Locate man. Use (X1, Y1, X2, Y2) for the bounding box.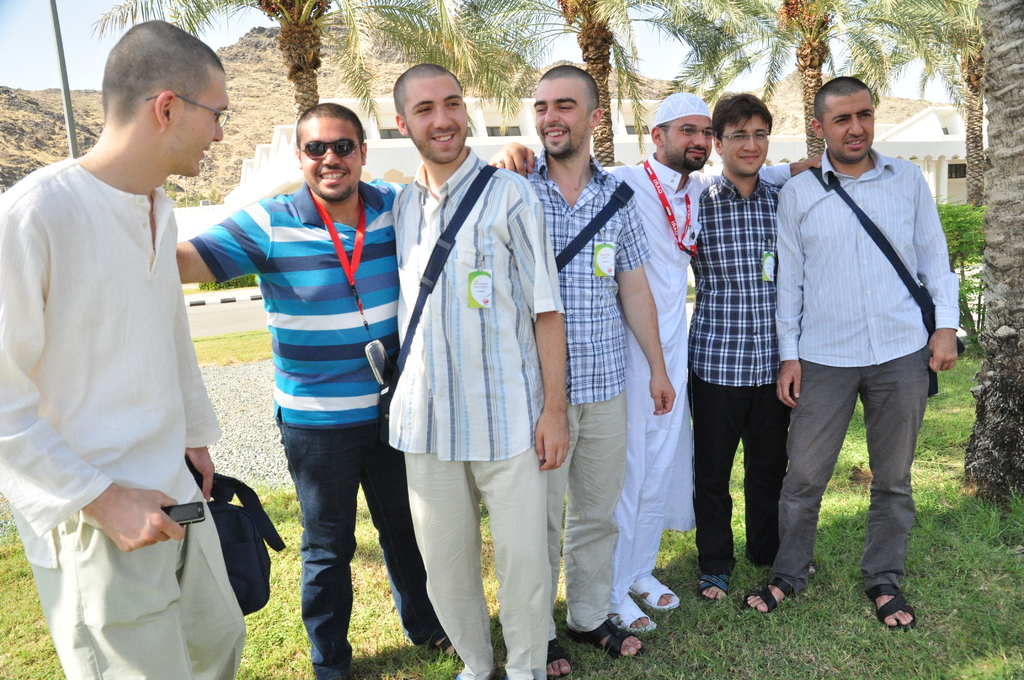
(0, 19, 229, 679).
